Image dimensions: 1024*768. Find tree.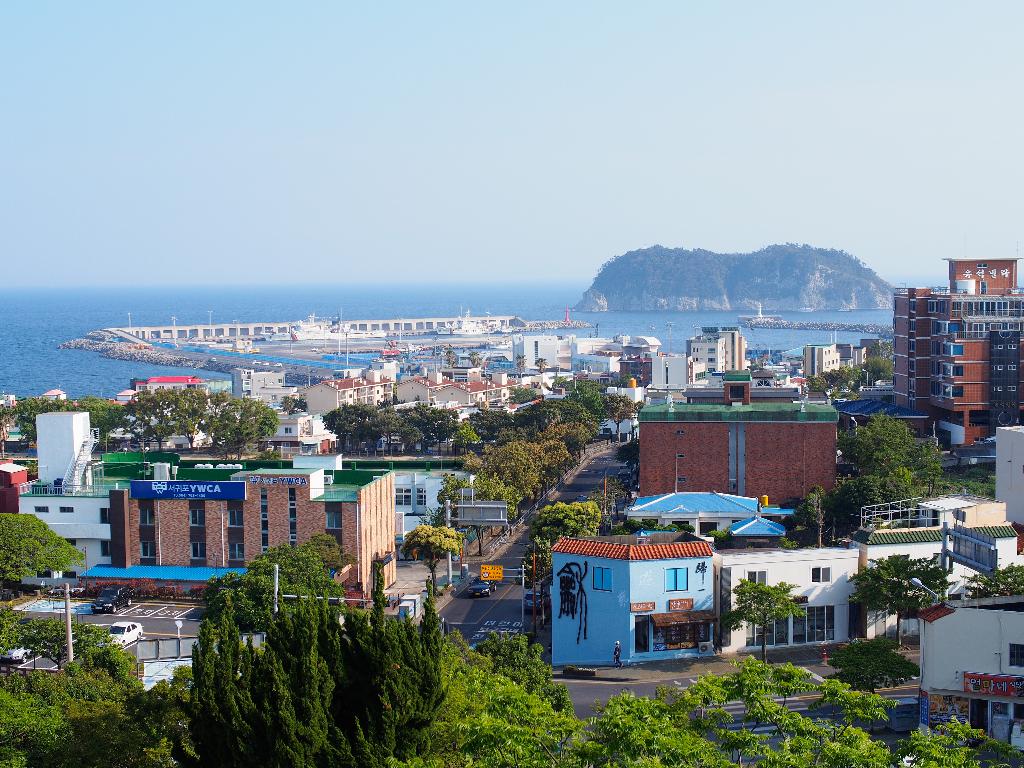
(820, 630, 925, 691).
